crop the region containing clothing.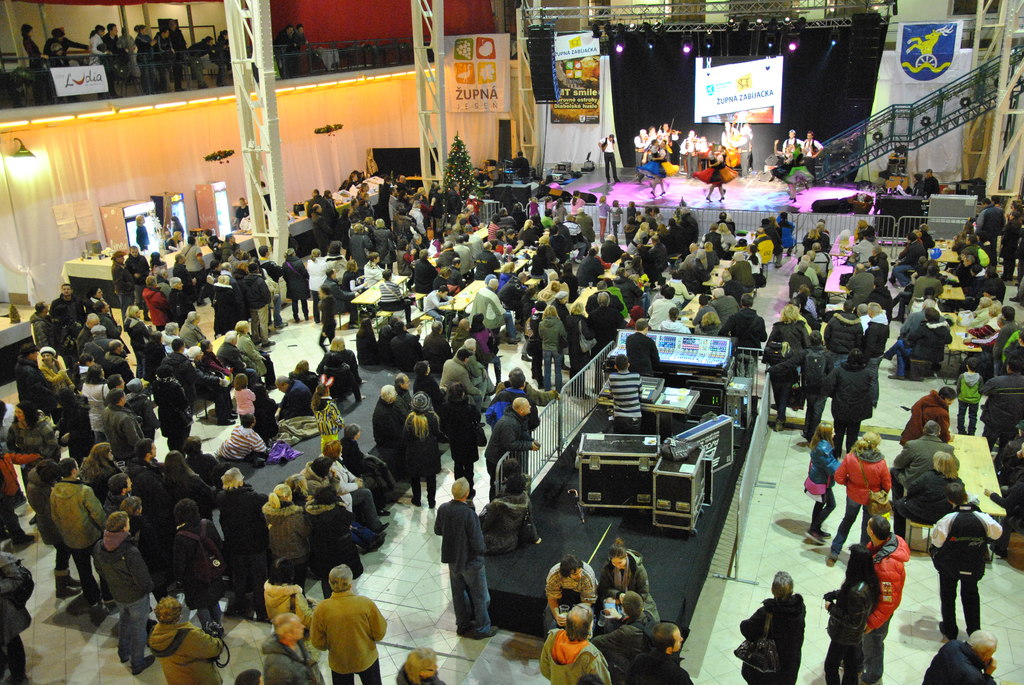
Crop region: box=[178, 518, 225, 640].
